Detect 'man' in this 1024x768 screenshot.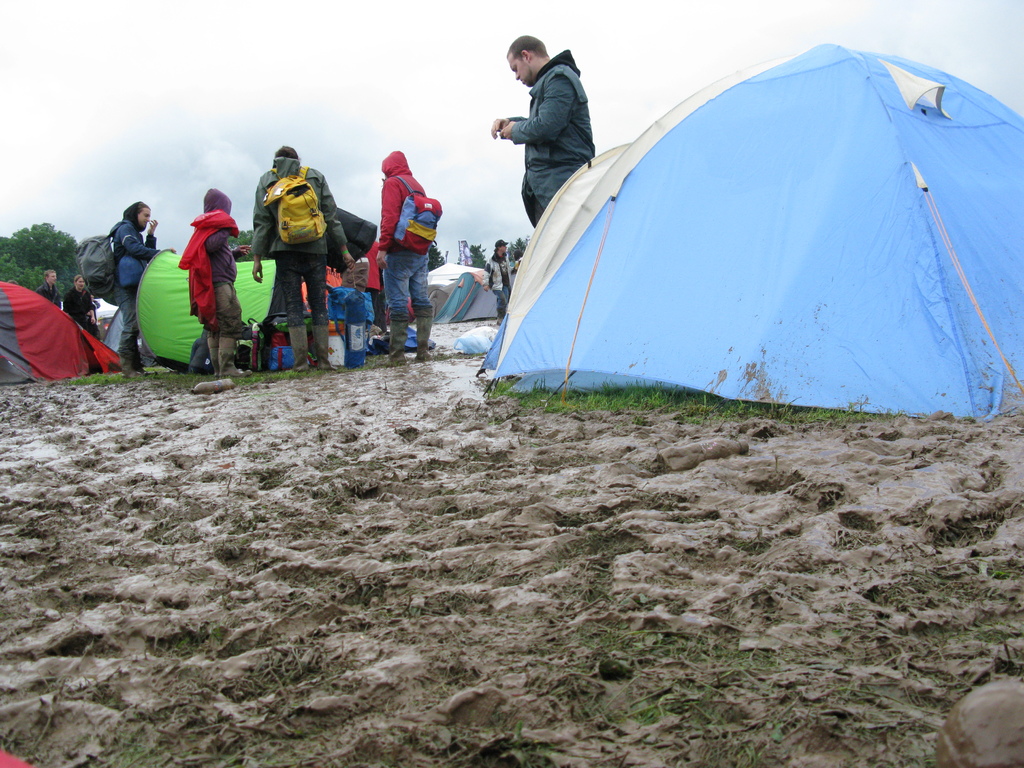
Detection: l=109, t=199, r=176, b=379.
